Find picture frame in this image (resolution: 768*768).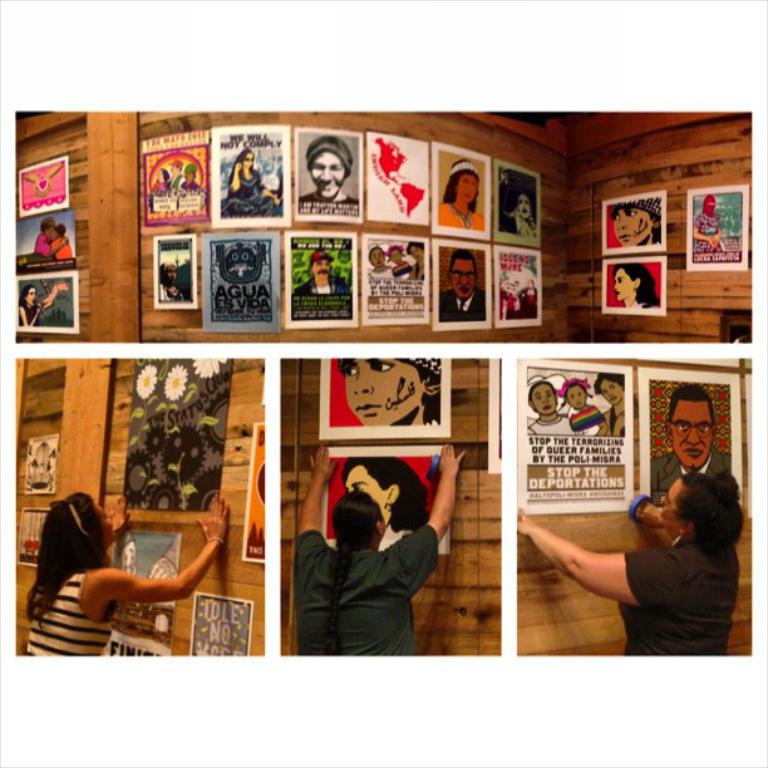
x1=596, y1=195, x2=665, y2=250.
